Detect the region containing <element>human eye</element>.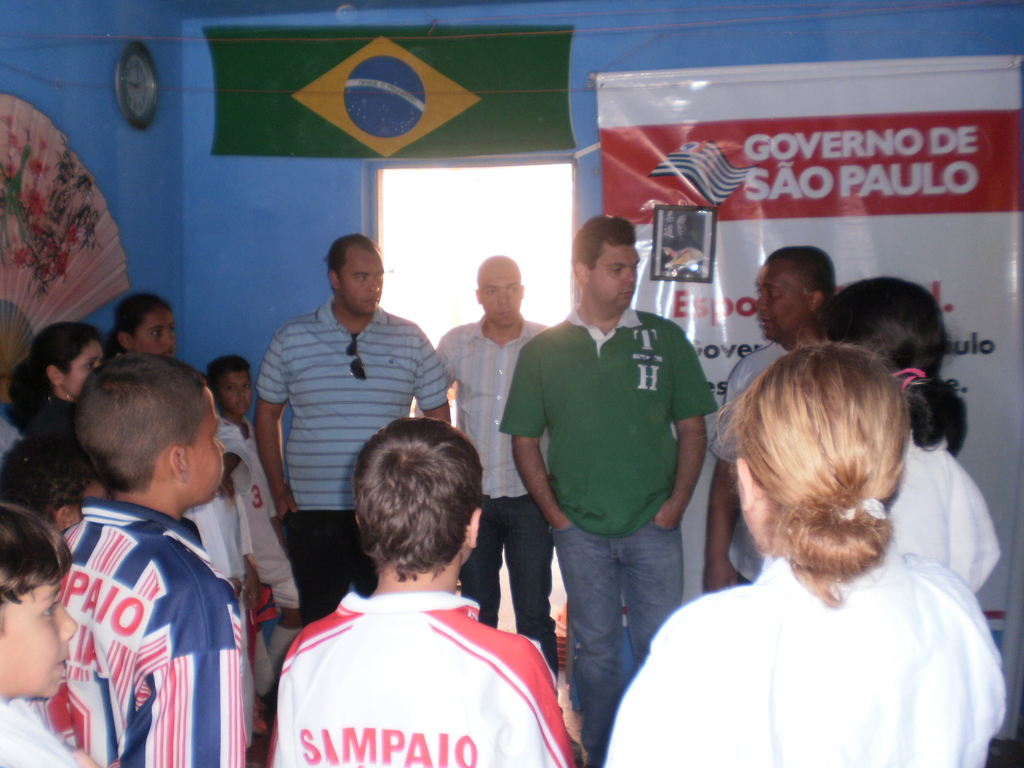
226/385/234/390.
